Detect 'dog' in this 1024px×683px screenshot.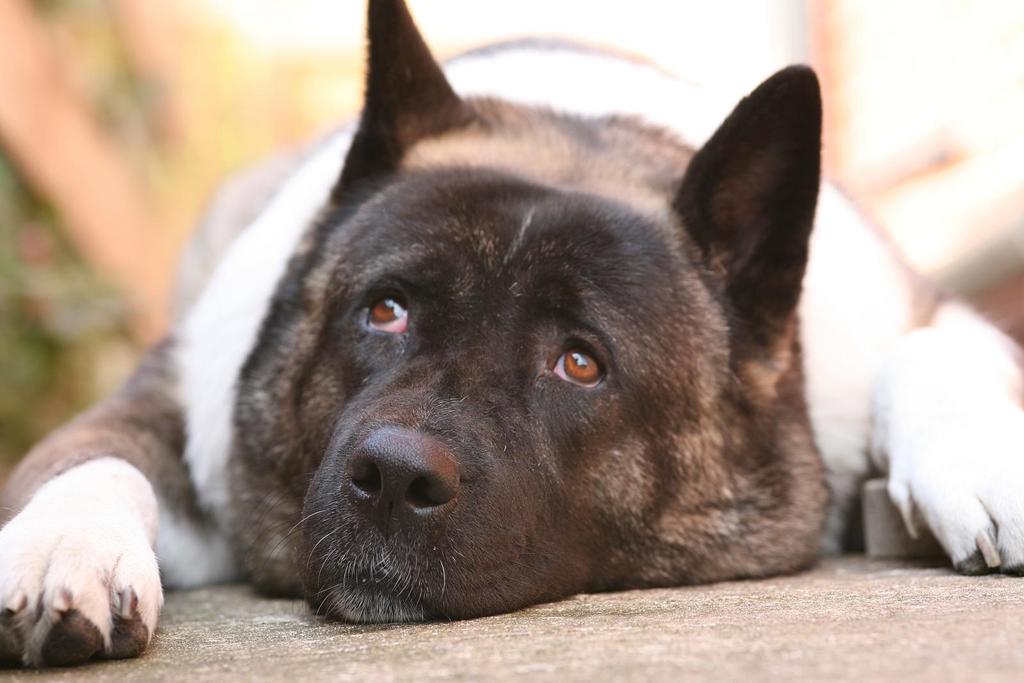
Detection: x1=0, y1=0, x2=1023, y2=681.
